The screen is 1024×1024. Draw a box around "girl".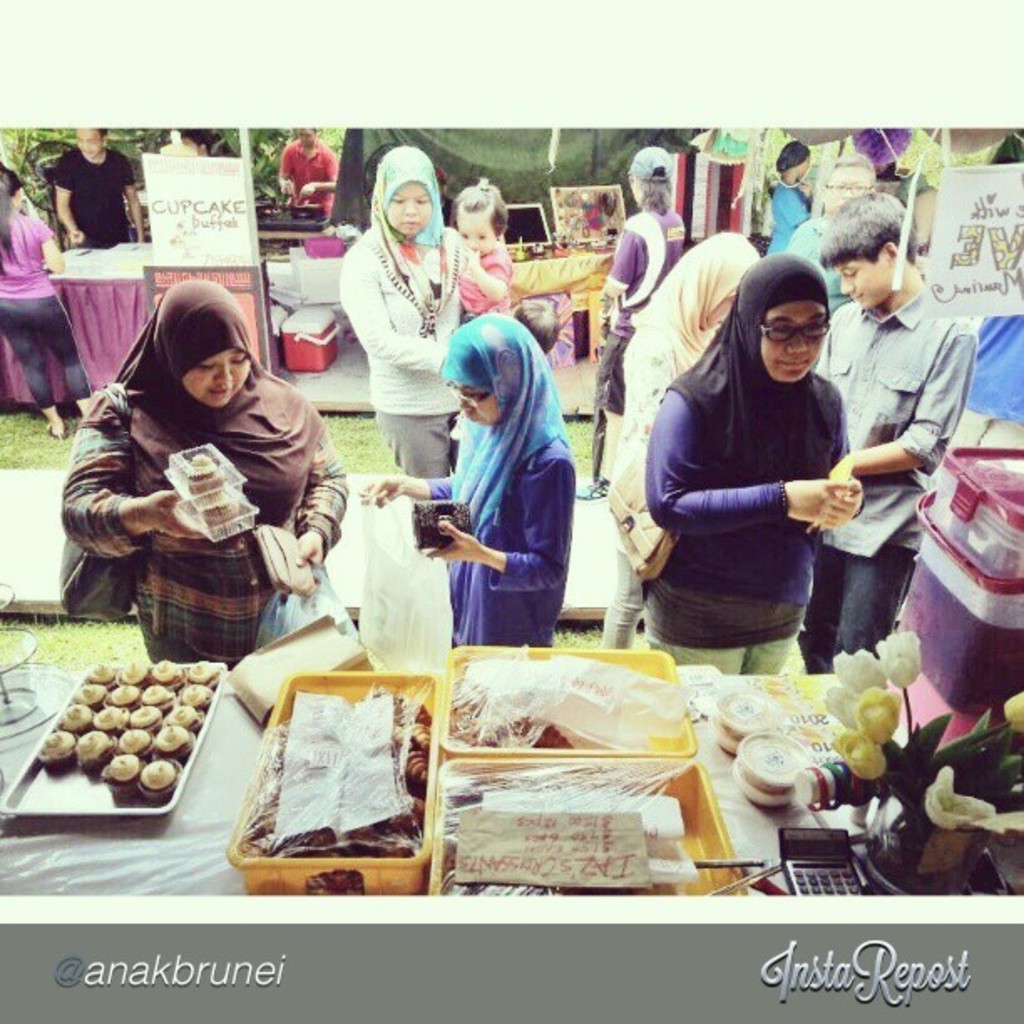
353:308:571:646.
